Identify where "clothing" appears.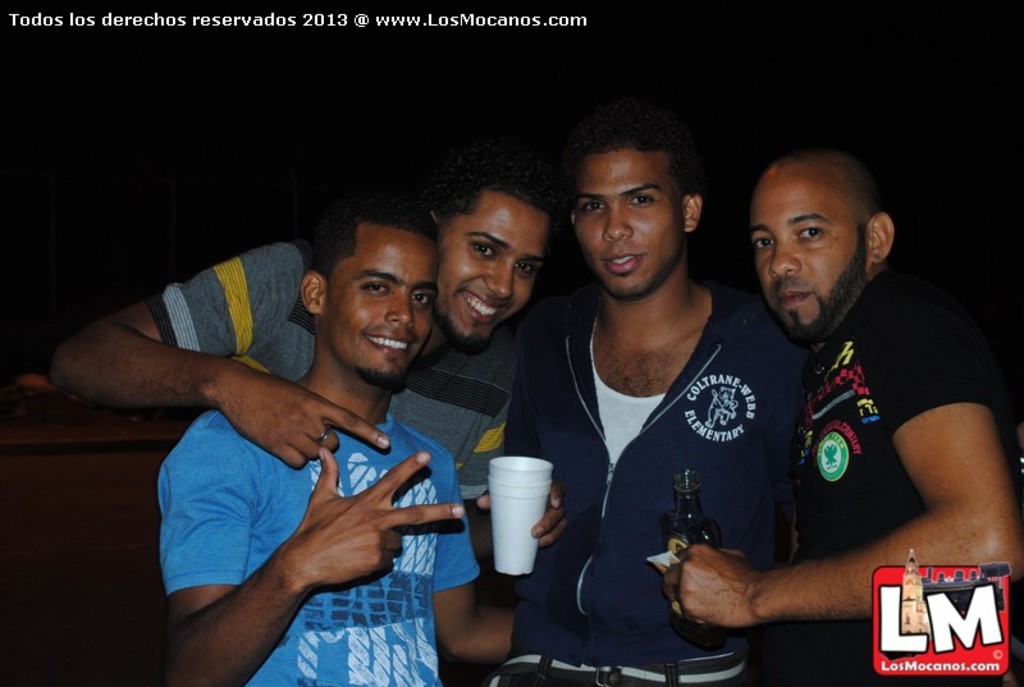
Appears at locate(154, 404, 476, 686).
